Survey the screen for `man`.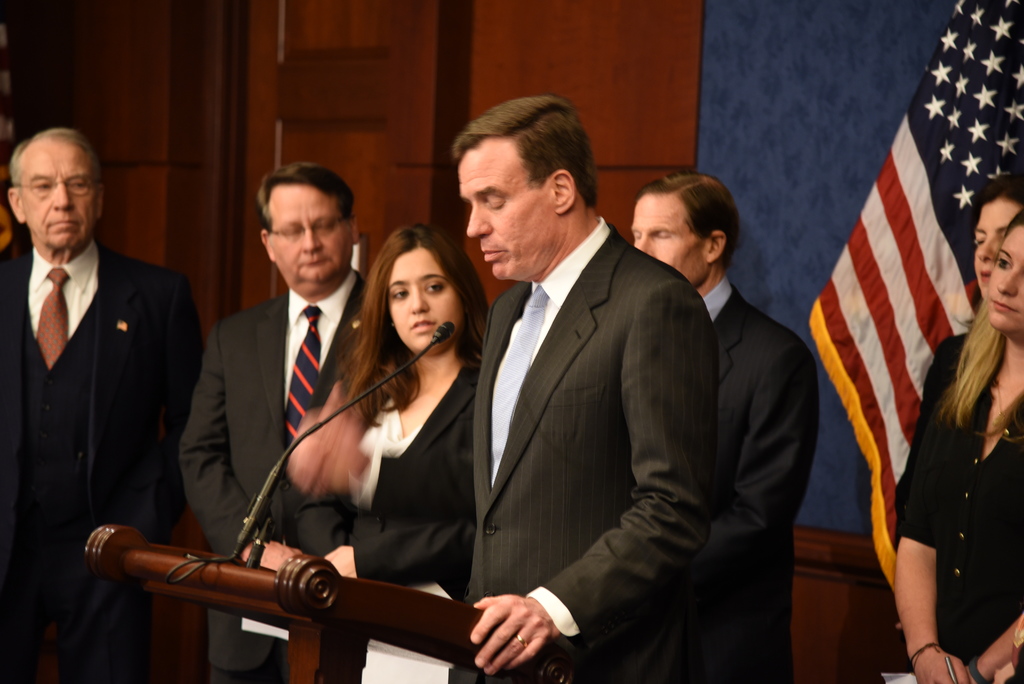
Survey found: box(633, 172, 823, 683).
